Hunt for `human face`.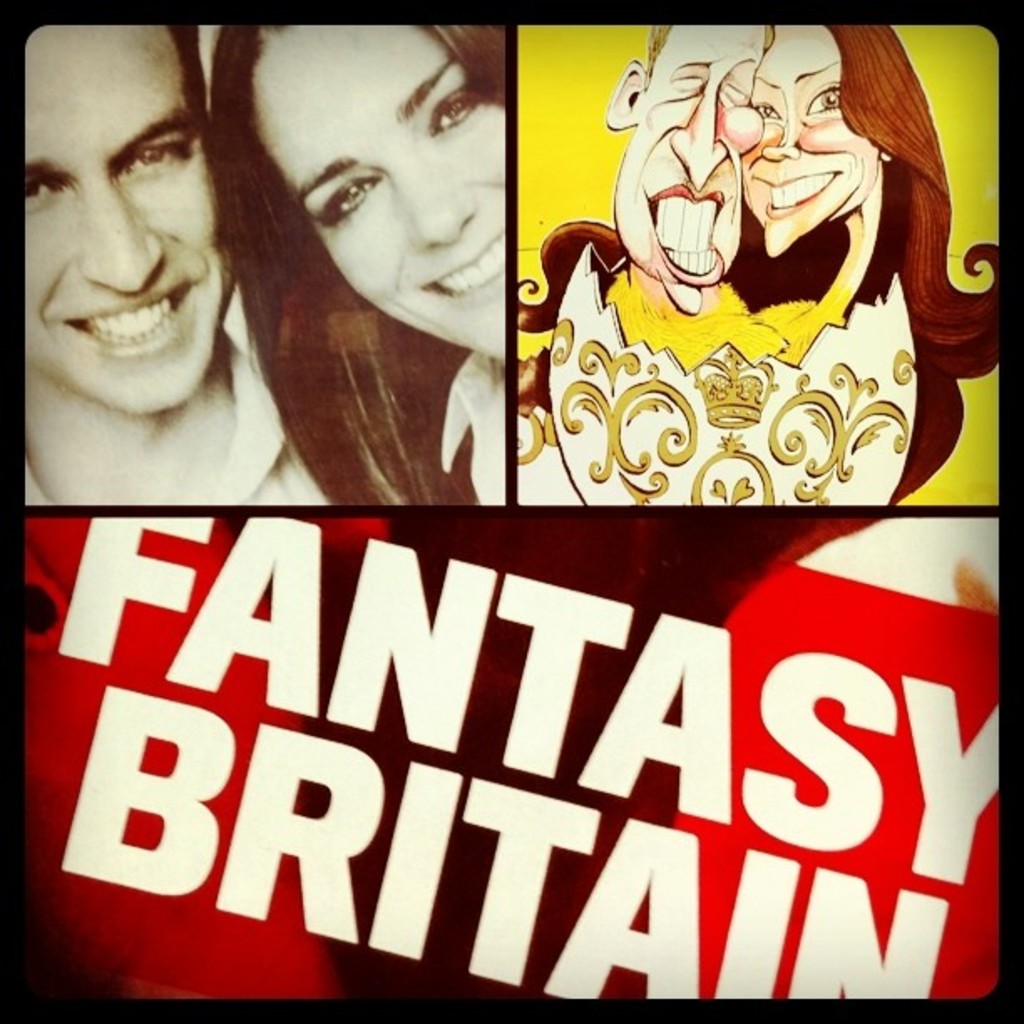
Hunted down at box(609, 23, 760, 313).
